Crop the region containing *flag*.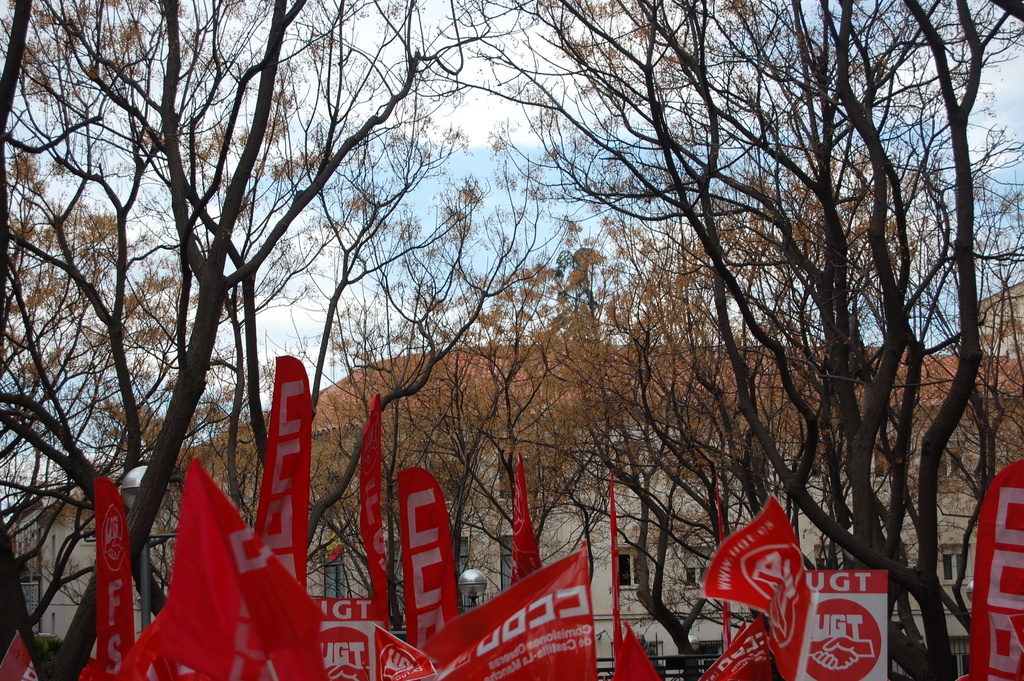
Crop region: select_region(690, 491, 810, 621).
